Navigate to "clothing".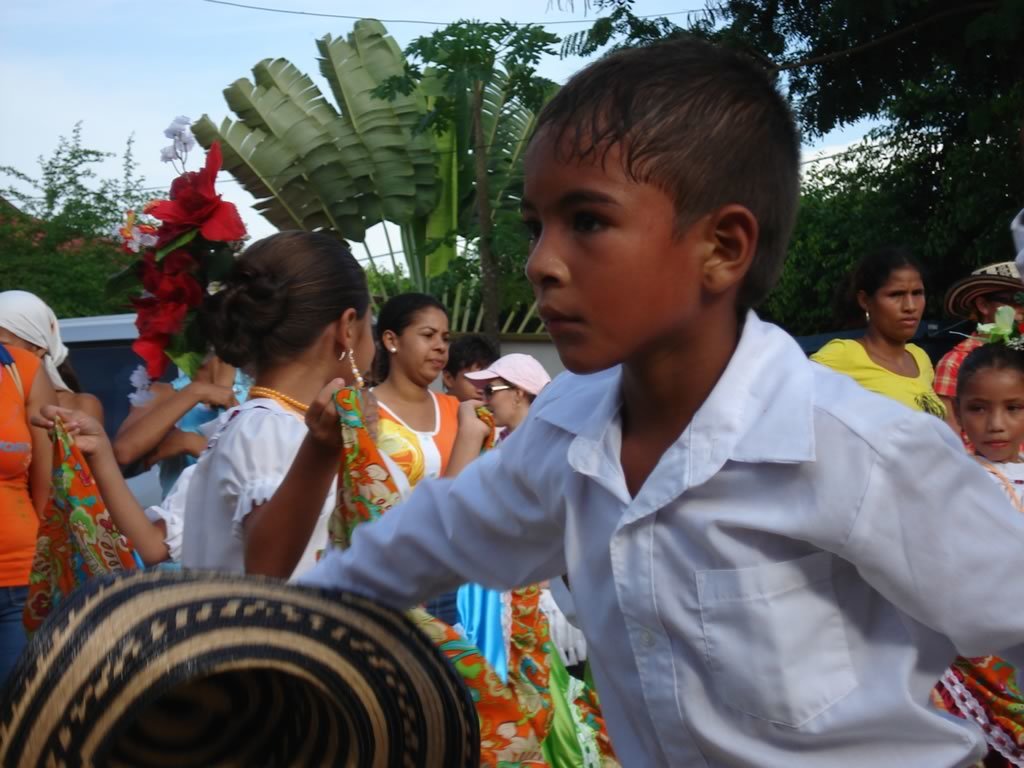
Navigation target: <bbox>0, 581, 34, 698</bbox>.
